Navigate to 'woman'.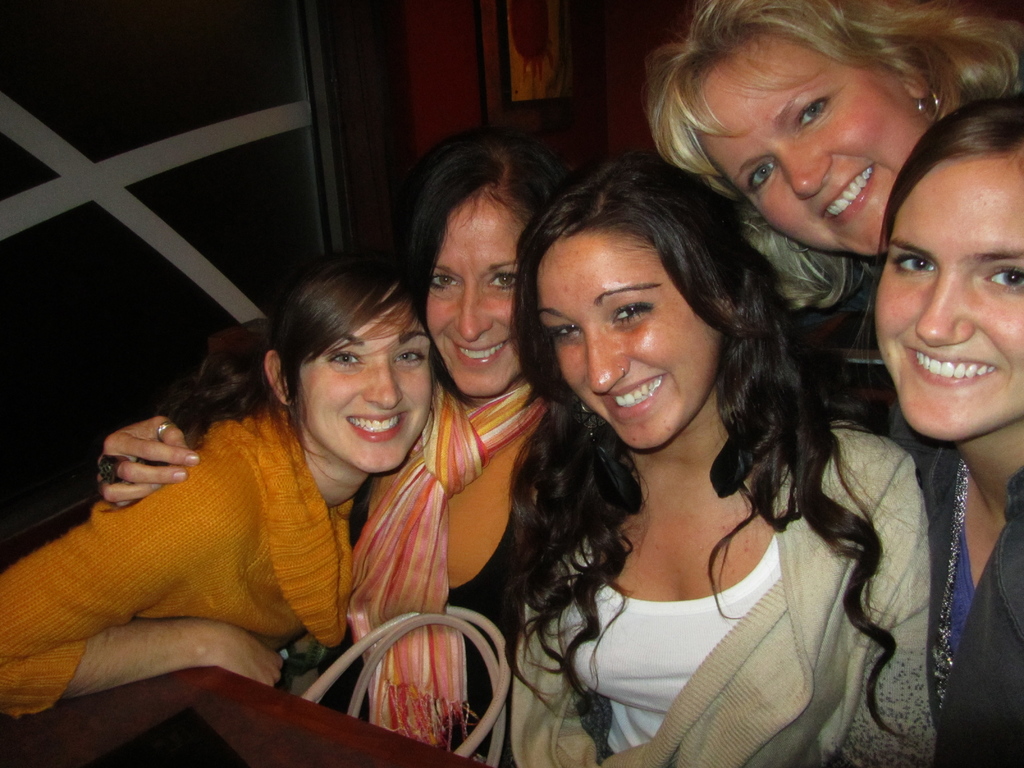
Navigation target: x1=463 y1=142 x2=923 y2=763.
